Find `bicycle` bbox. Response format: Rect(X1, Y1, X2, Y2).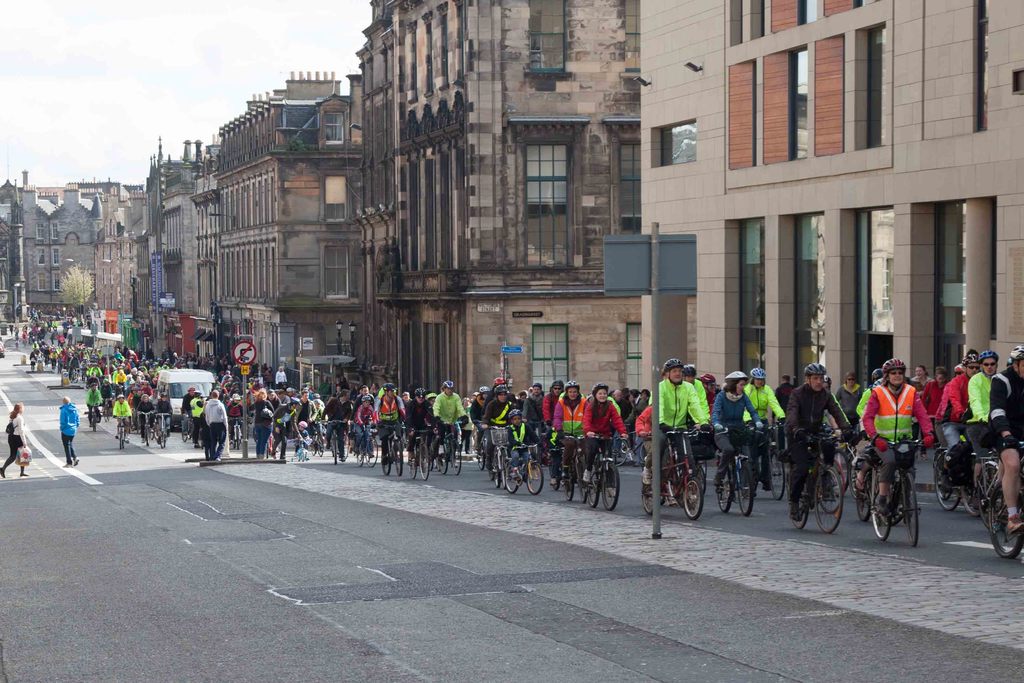
Rect(743, 422, 793, 504).
